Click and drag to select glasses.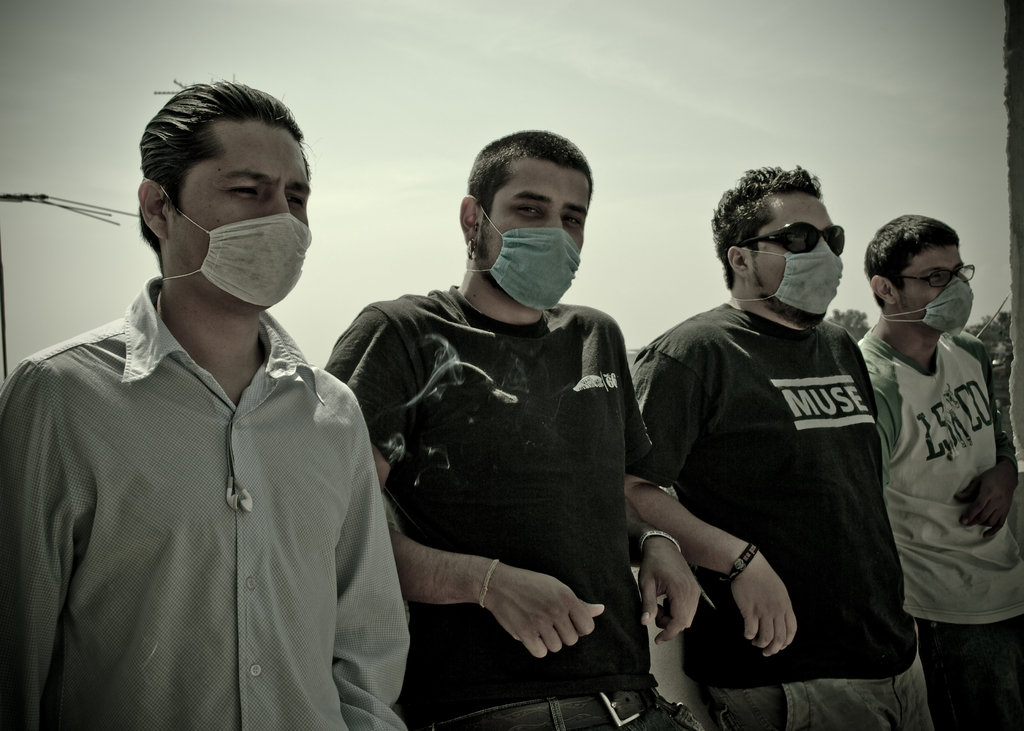
Selection: bbox=[734, 220, 868, 255].
